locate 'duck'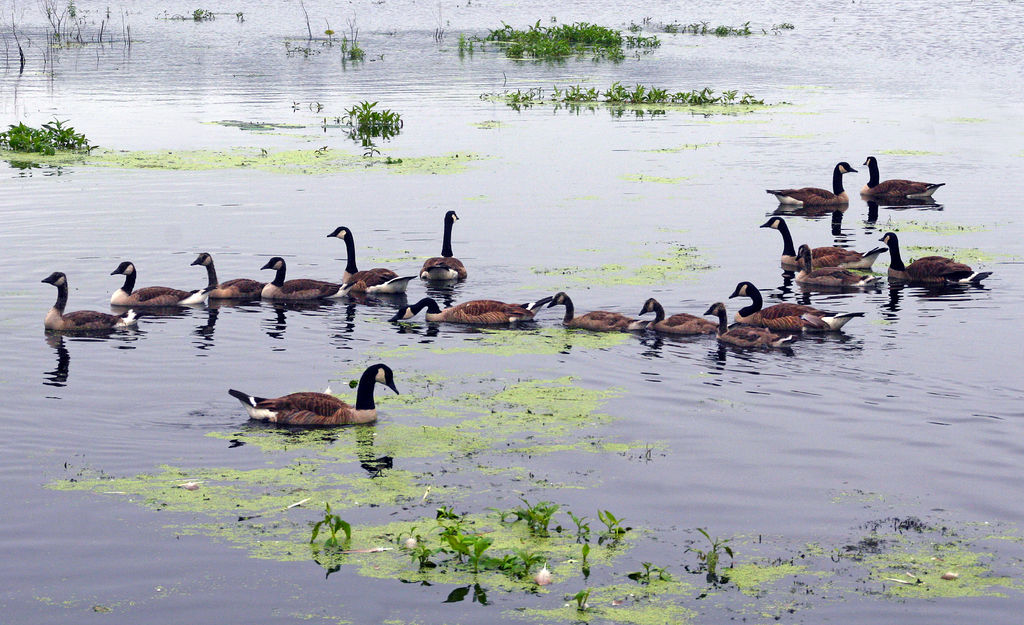
394,296,540,326
